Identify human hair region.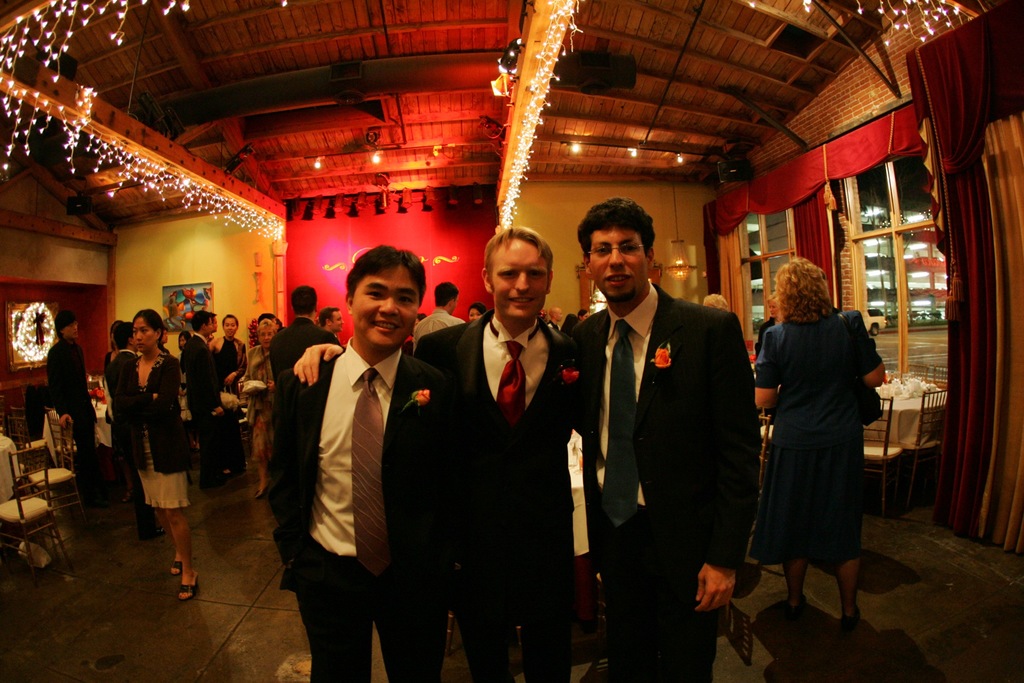
Region: (435,283,461,307).
